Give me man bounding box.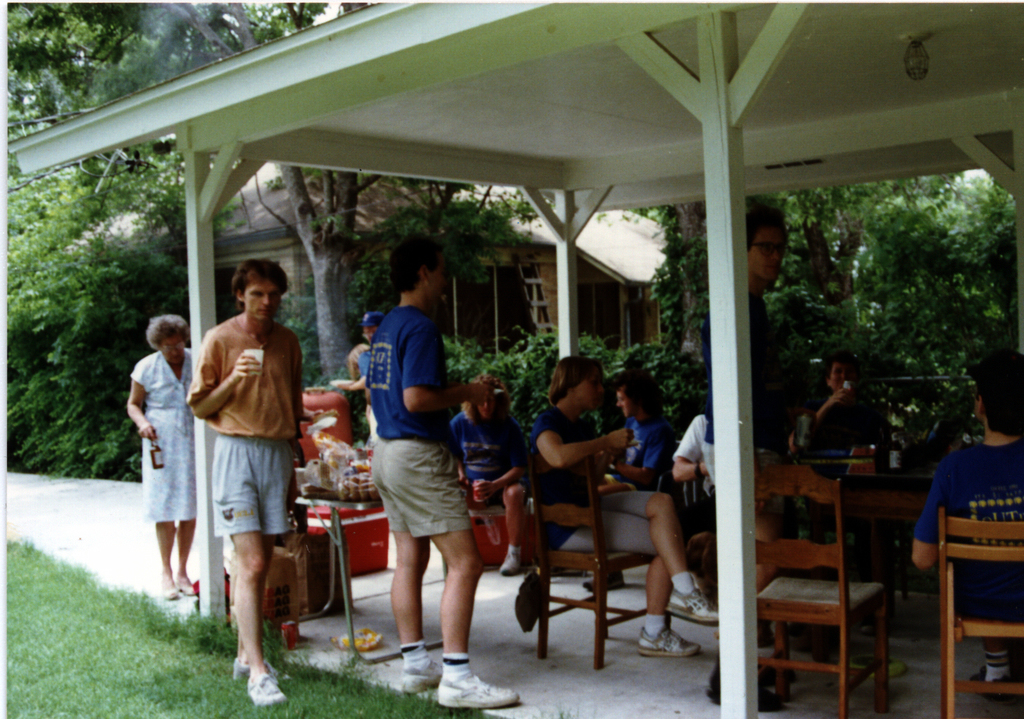
crop(367, 229, 524, 712).
